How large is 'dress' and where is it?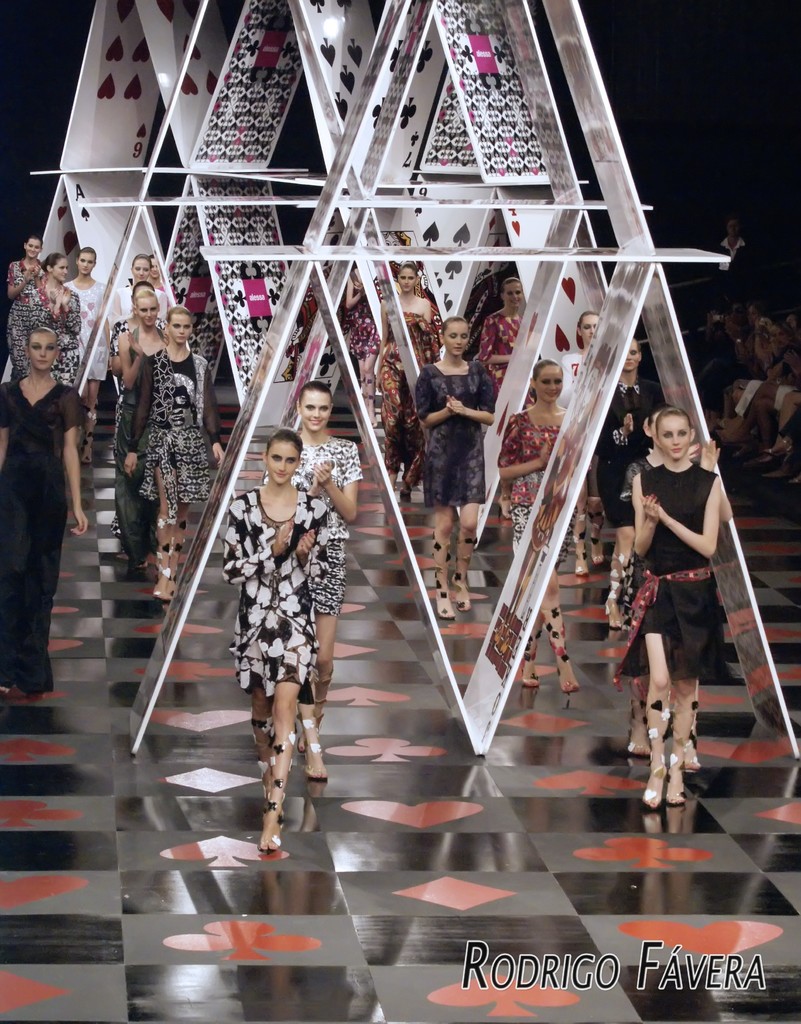
Bounding box: x1=67, y1=277, x2=102, y2=380.
